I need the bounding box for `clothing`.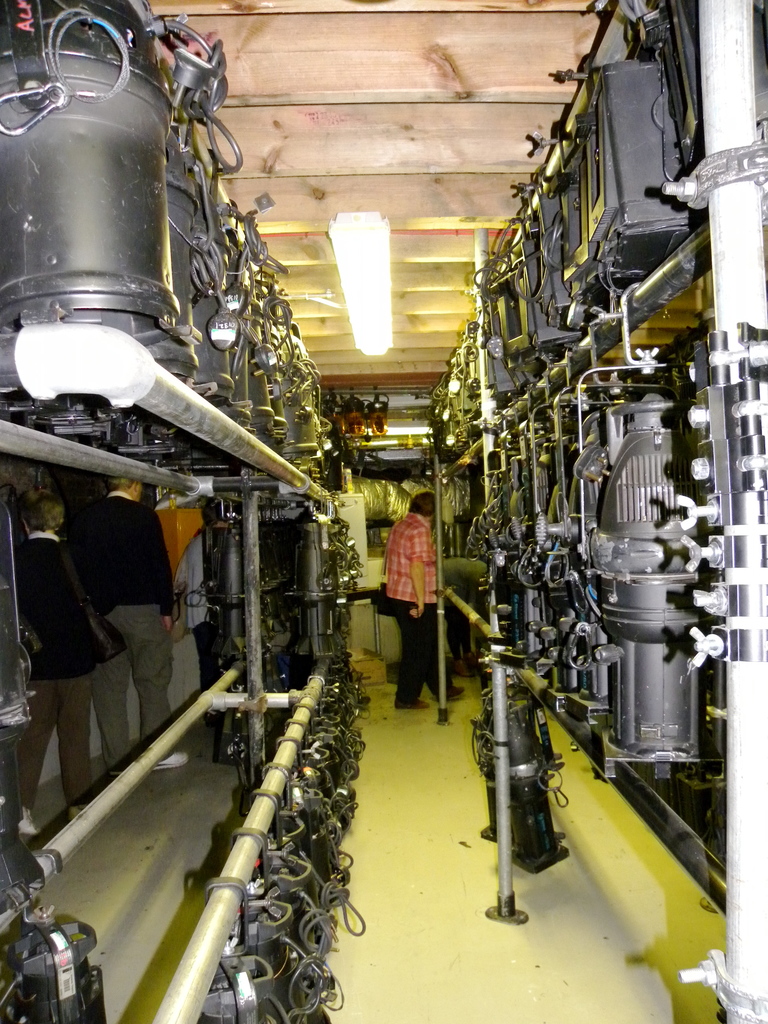
Here it is: select_region(2, 524, 98, 817).
